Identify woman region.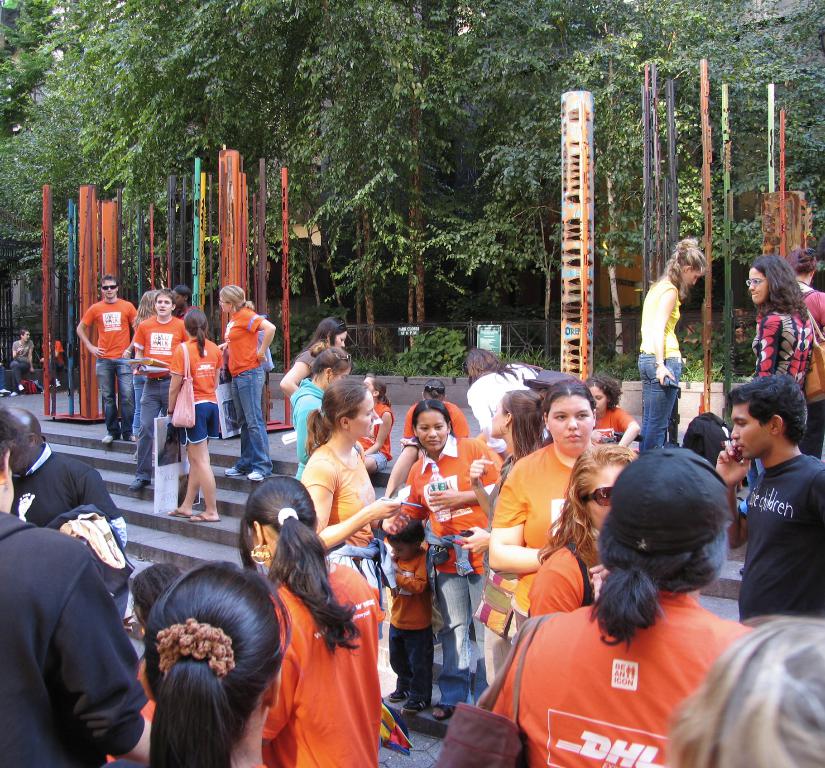
Region: box=[739, 252, 816, 500].
